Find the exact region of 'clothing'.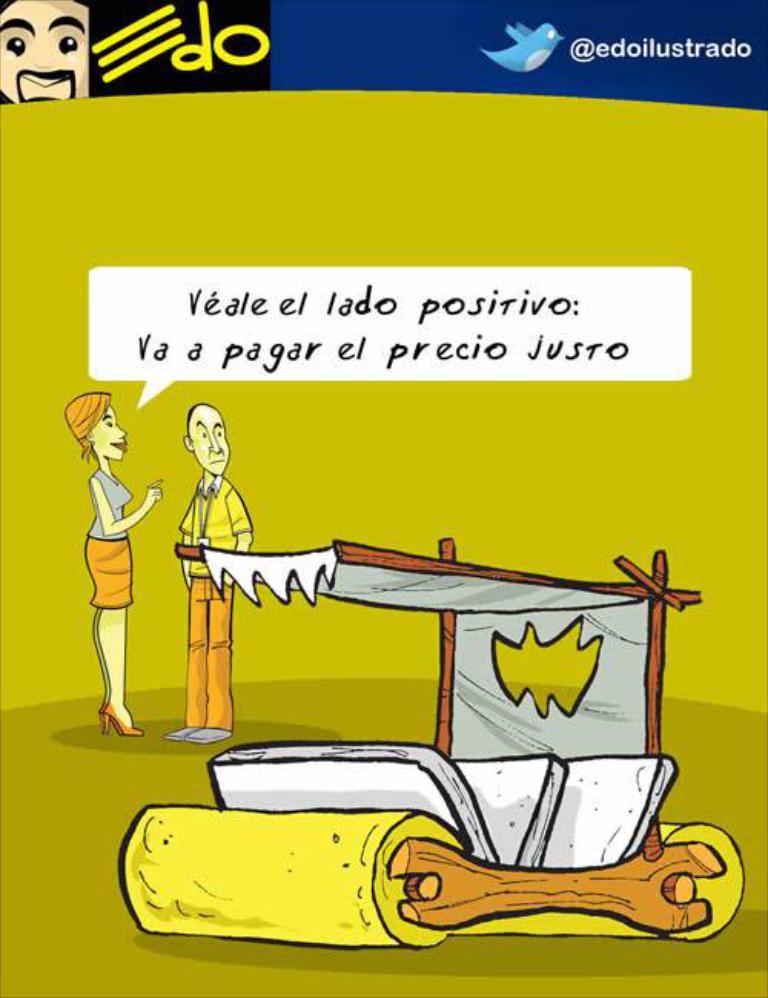
Exact region: <region>180, 479, 253, 729</region>.
